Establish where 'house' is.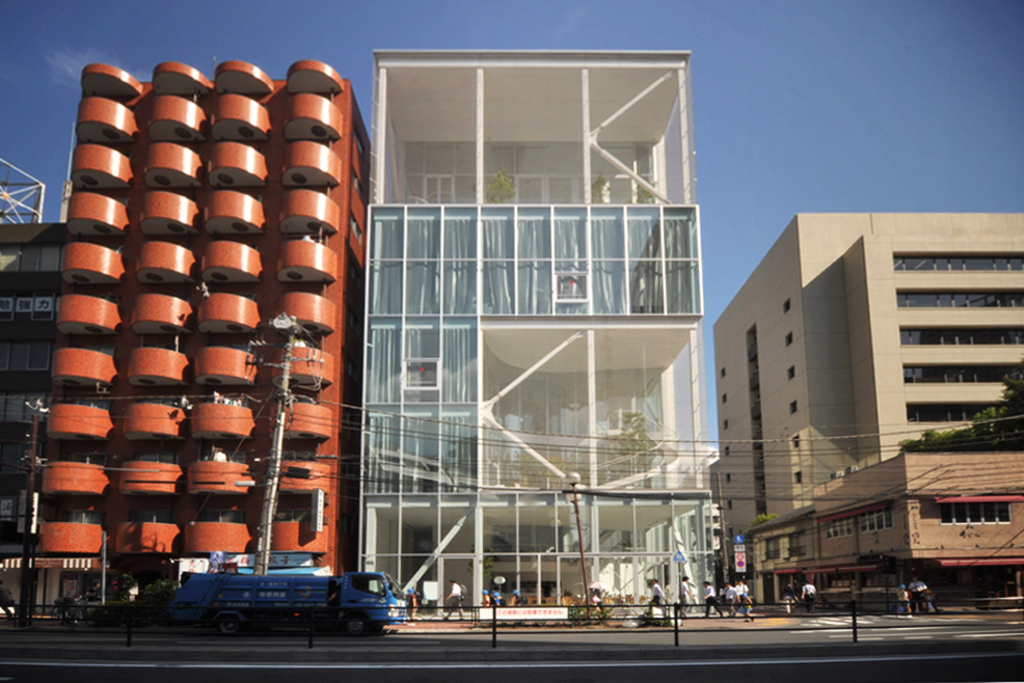
Established at (746, 445, 1023, 608).
